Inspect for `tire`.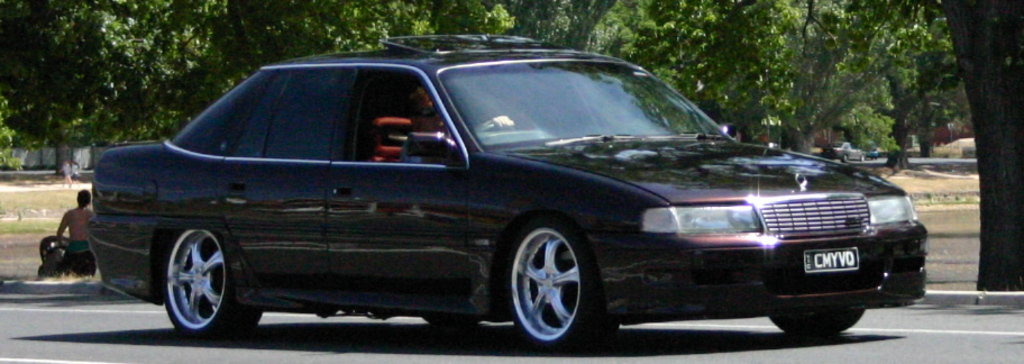
Inspection: rect(768, 313, 862, 339).
